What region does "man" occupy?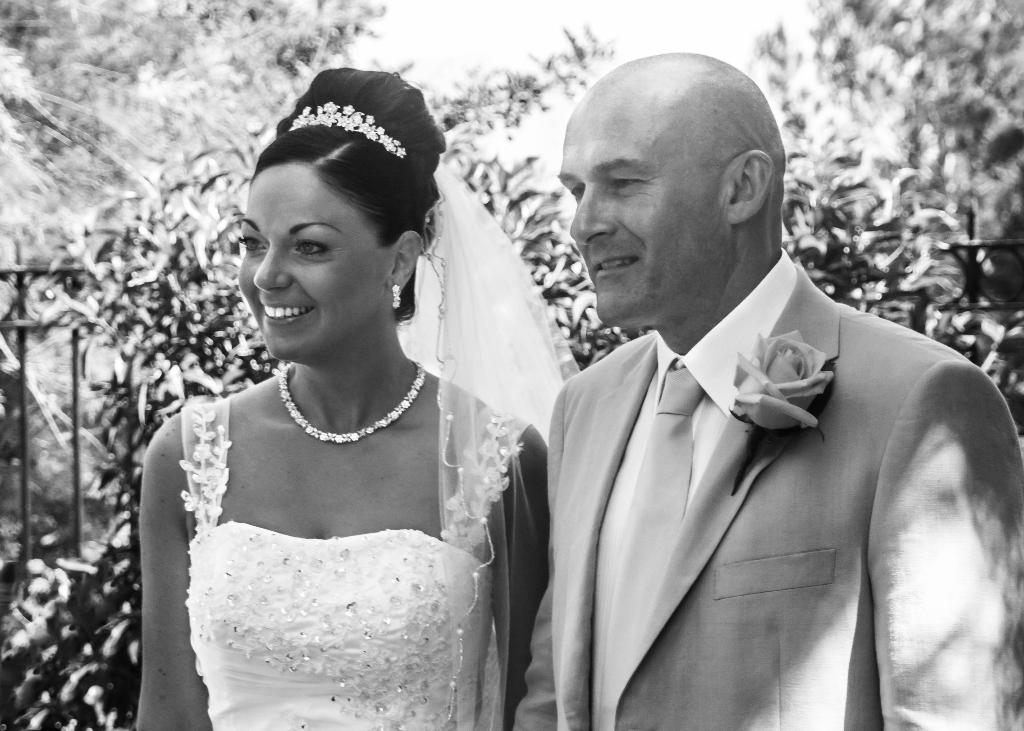
Rect(482, 60, 1020, 725).
